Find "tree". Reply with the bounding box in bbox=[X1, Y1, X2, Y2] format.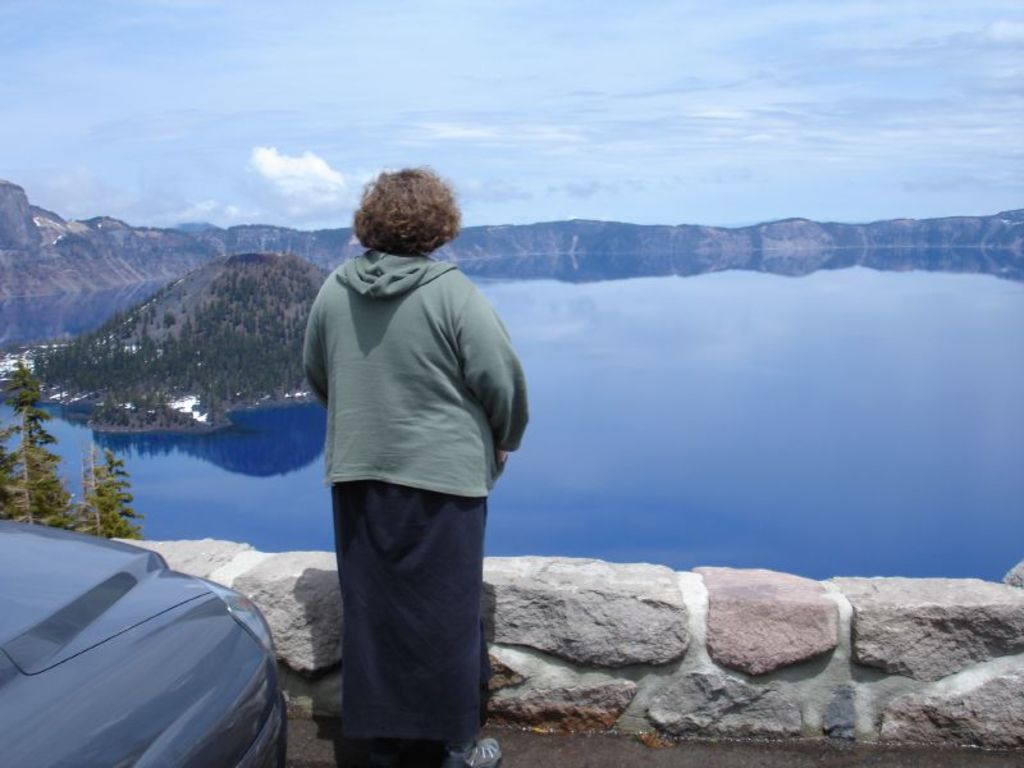
bbox=[38, 453, 132, 538].
